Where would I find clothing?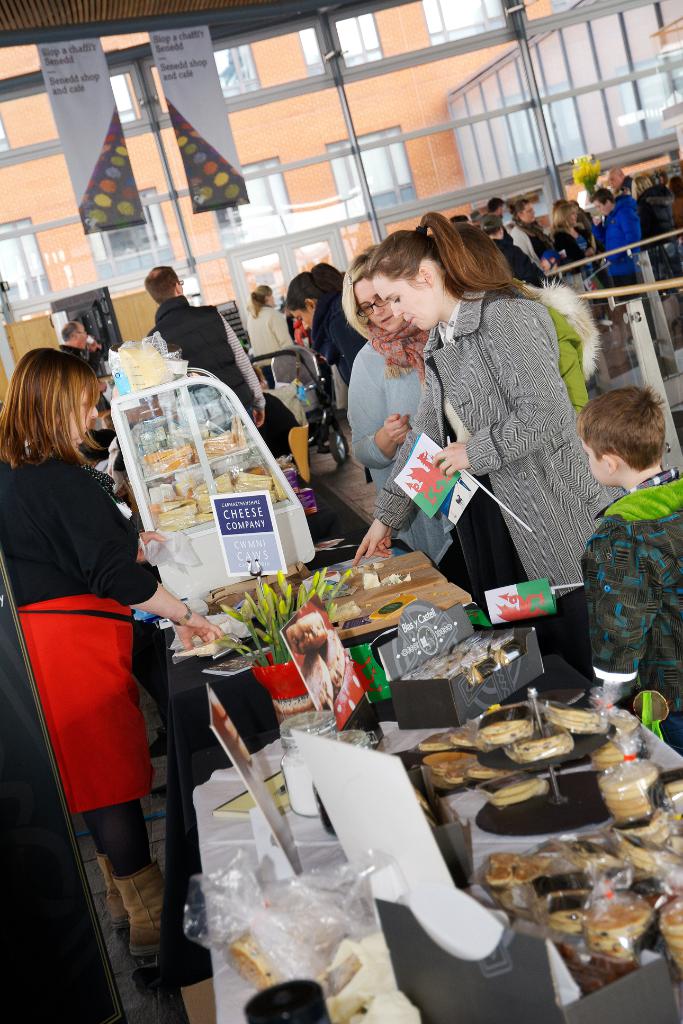
At [590,196,648,296].
